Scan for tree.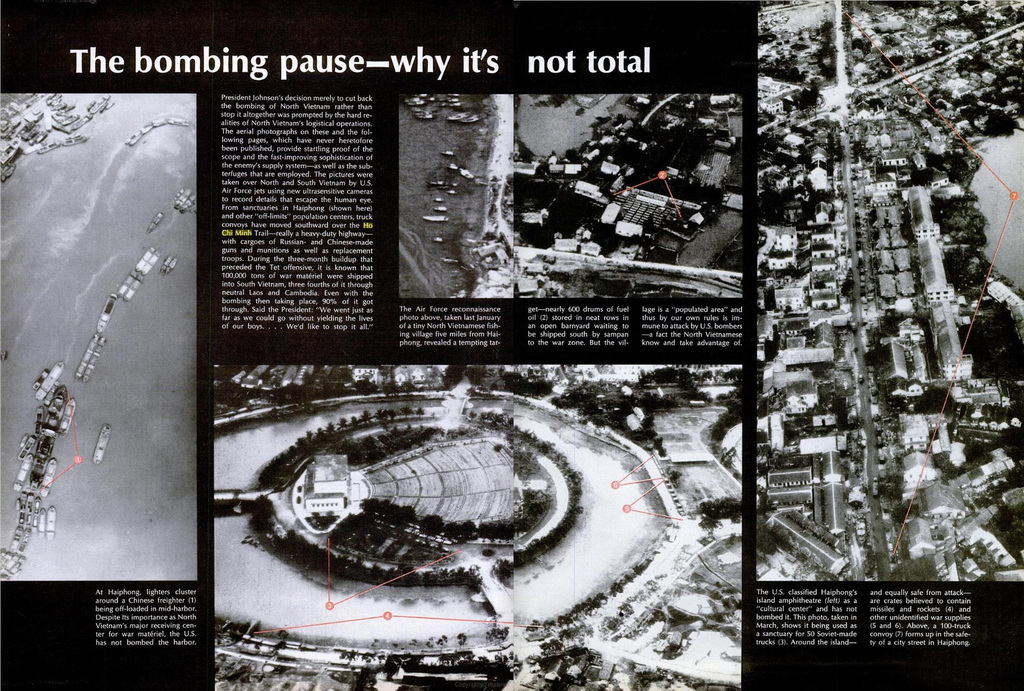
Scan result: <bbox>373, 406, 380, 420</bbox>.
